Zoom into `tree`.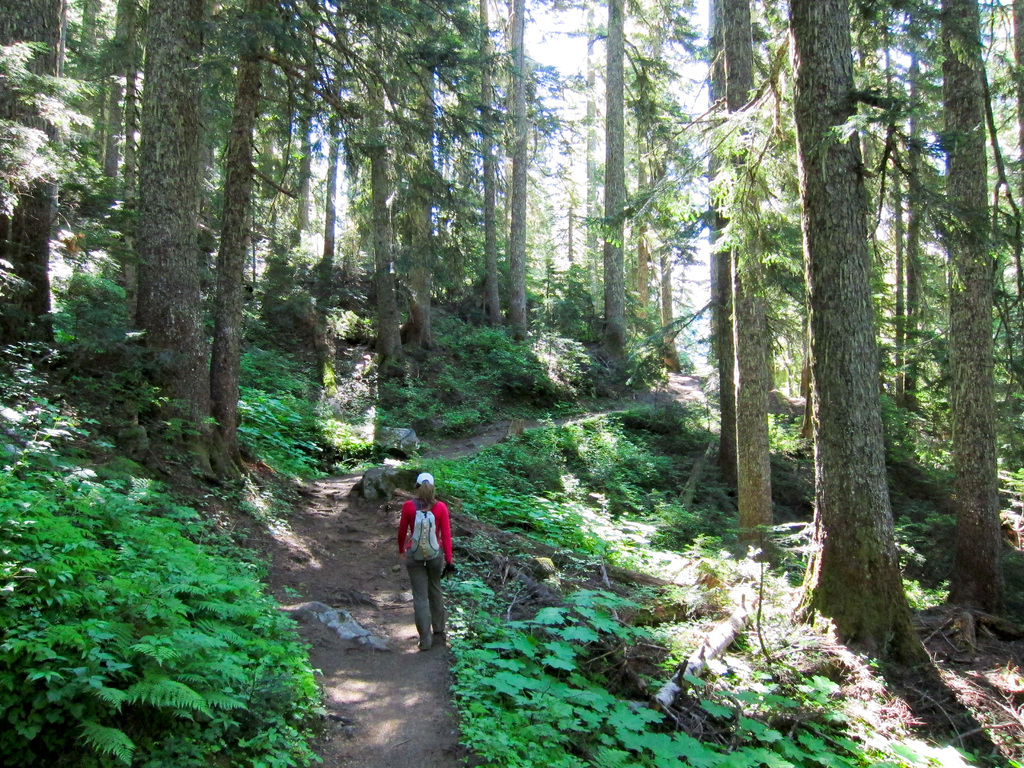
Zoom target: (440,0,560,451).
